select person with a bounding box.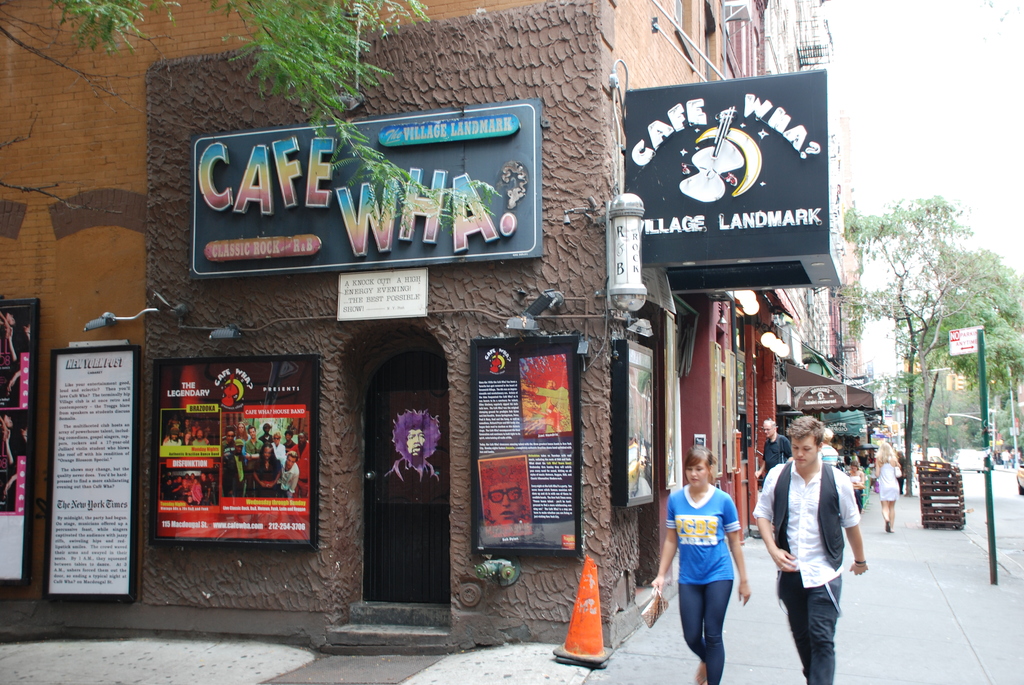
<bbox>818, 433, 836, 467</bbox>.
